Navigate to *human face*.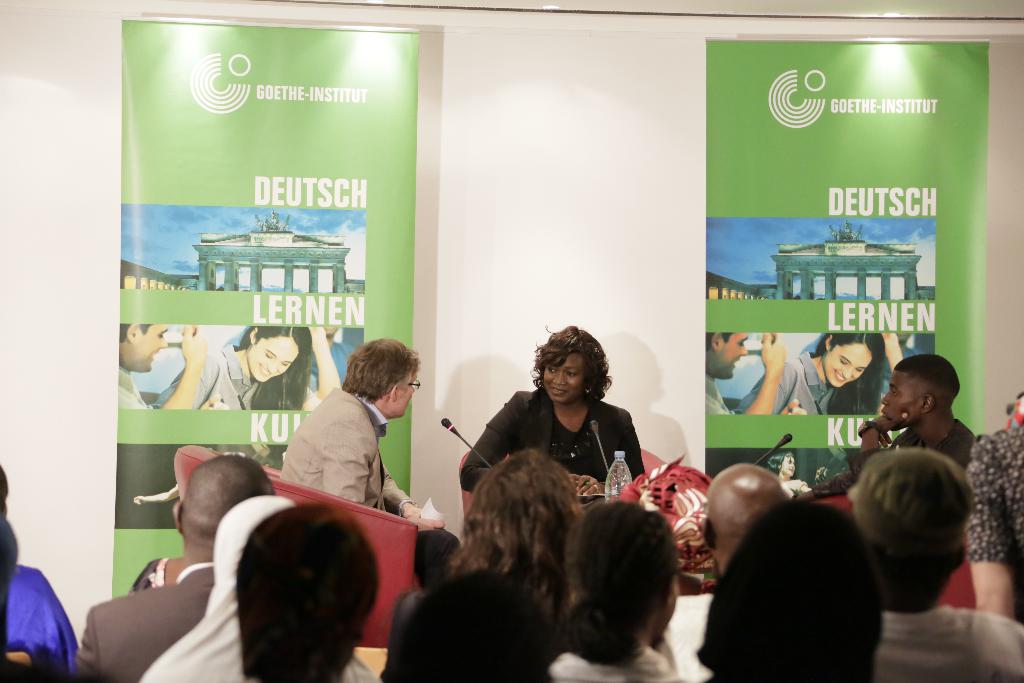
Navigation target: {"x1": 396, "y1": 369, "x2": 417, "y2": 419}.
